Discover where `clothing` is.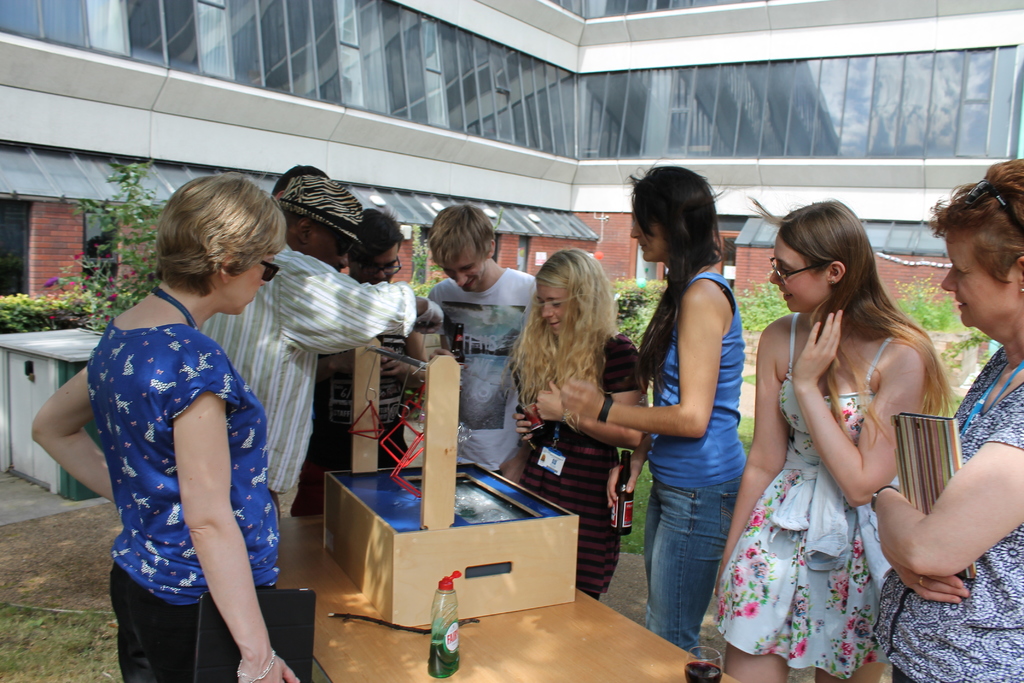
Discovered at [left=193, top=238, right=413, bottom=522].
